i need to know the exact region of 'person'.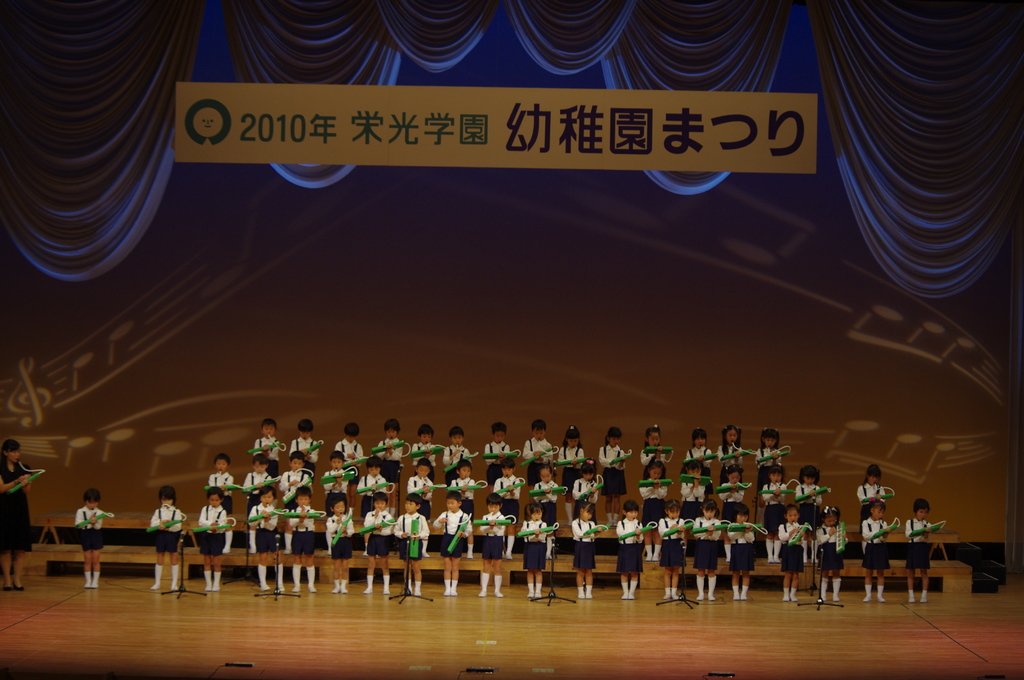
Region: {"left": 908, "top": 499, "right": 931, "bottom": 603}.
